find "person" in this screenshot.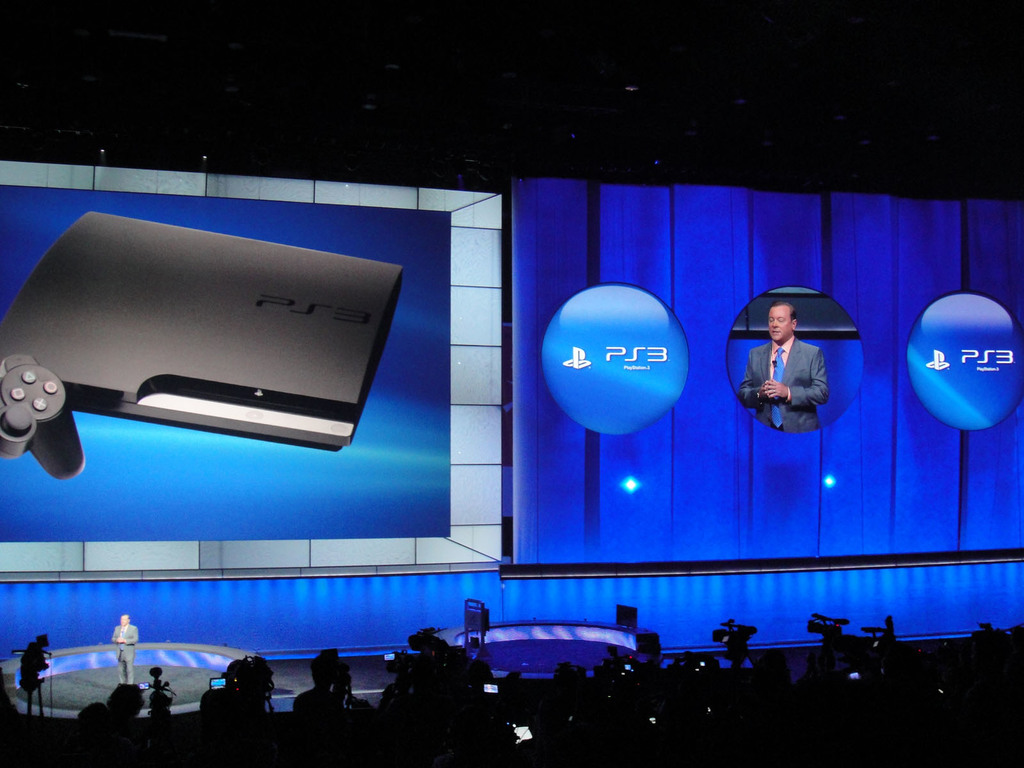
The bounding box for "person" is <box>108,614,141,687</box>.
